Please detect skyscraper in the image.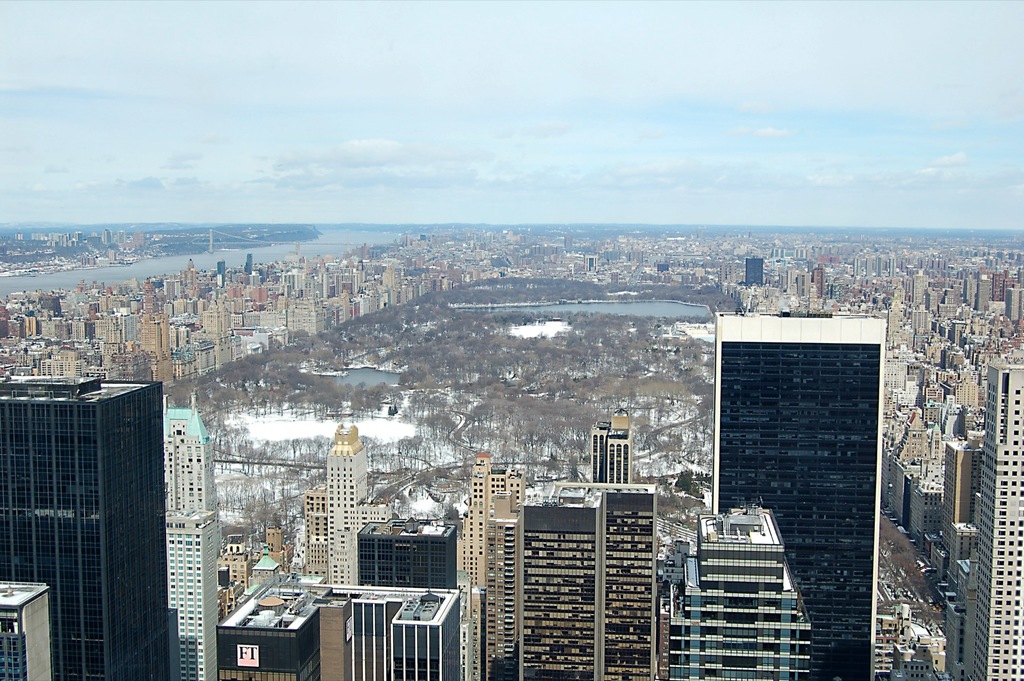
<bbox>717, 307, 881, 678</bbox>.
